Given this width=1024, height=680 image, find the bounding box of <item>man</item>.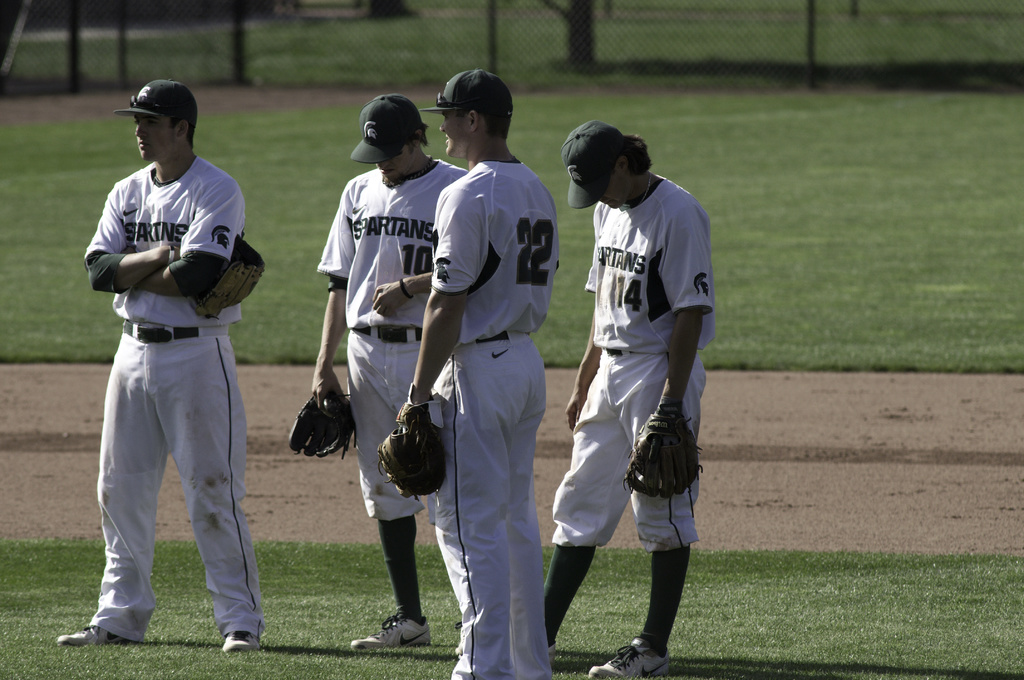
box=[55, 77, 266, 652].
